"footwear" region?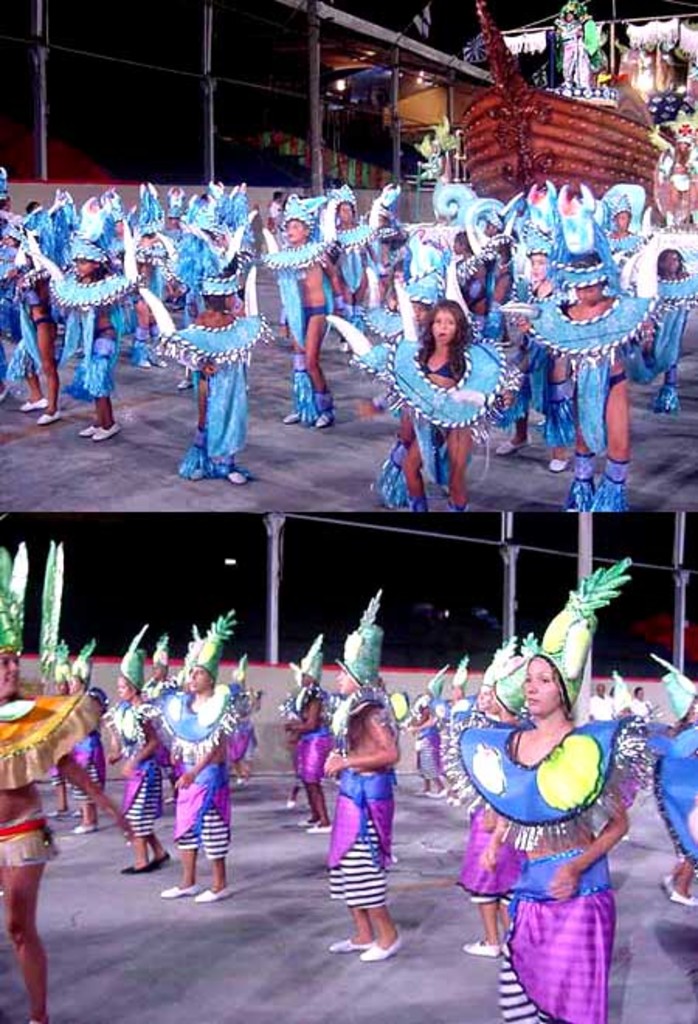
<box>495,434,534,453</box>
